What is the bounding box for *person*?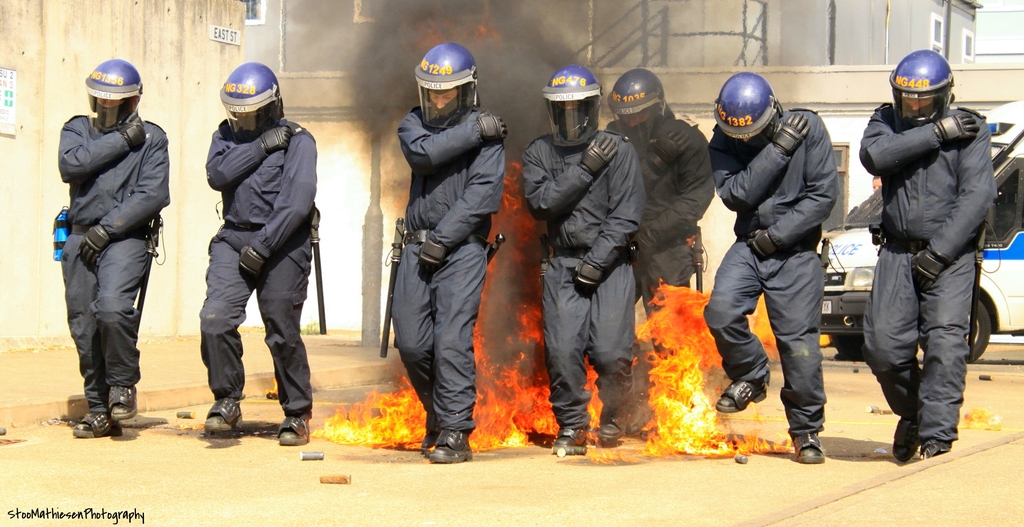
detection(54, 83, 162, 447).
